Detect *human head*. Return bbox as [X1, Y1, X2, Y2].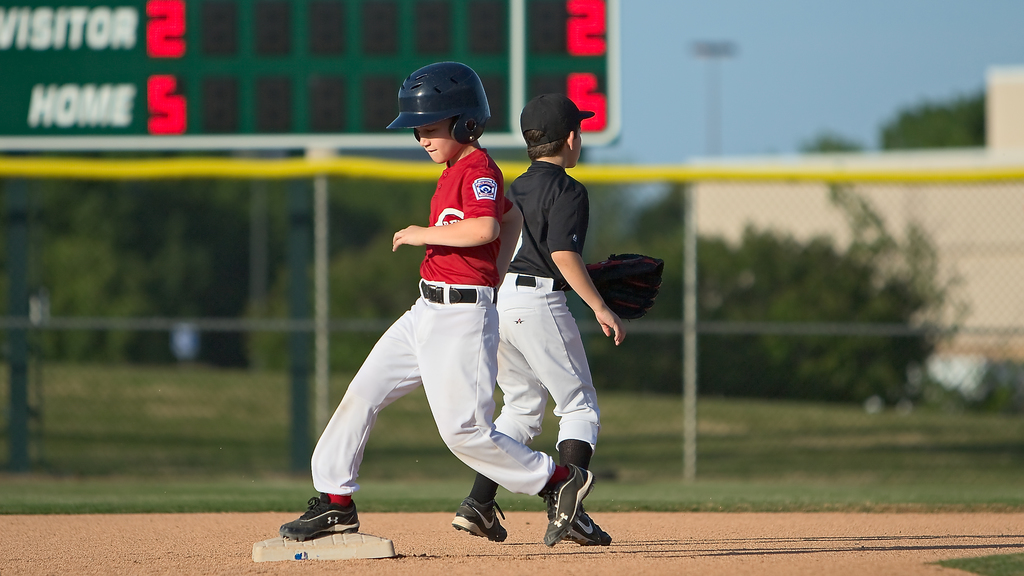
[512, 95, 594, 165].
